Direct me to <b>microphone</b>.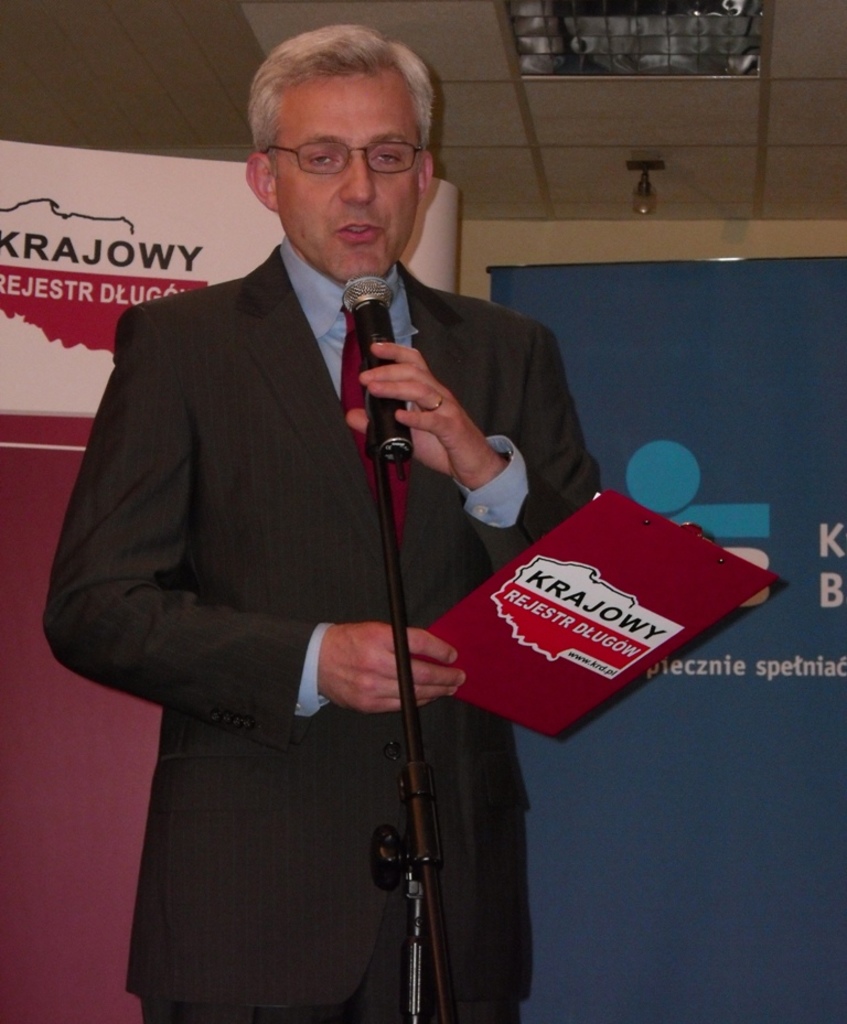
Direction: left=336, top=269, right=417, bottom=466.
